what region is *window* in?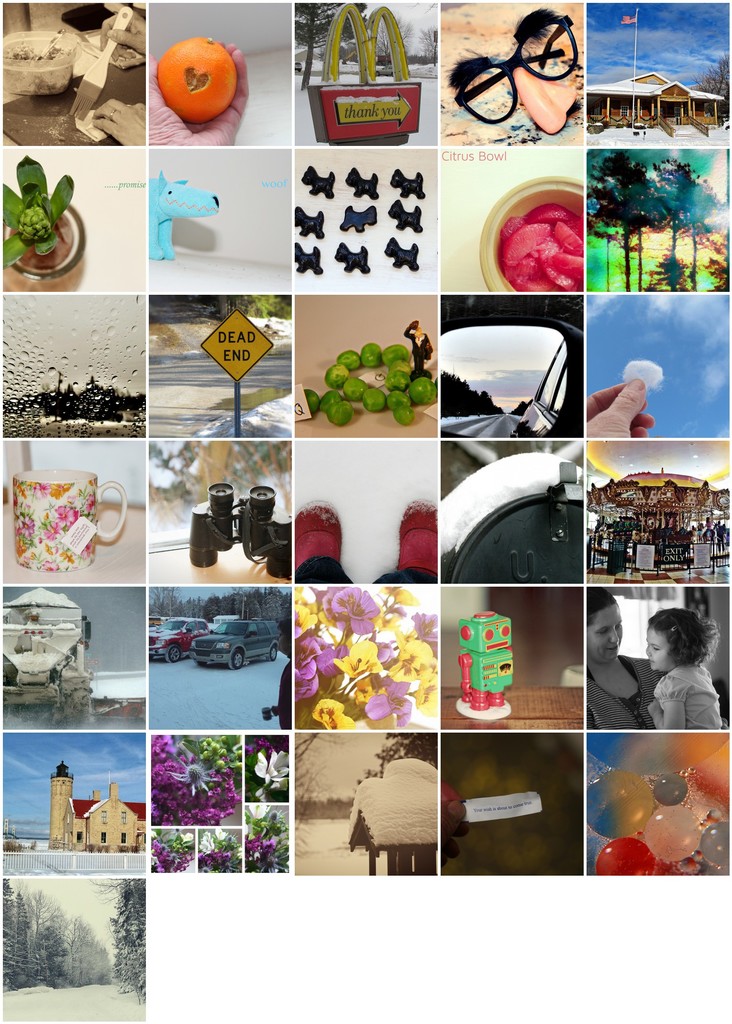
<box>120,831,127,844</box>.
